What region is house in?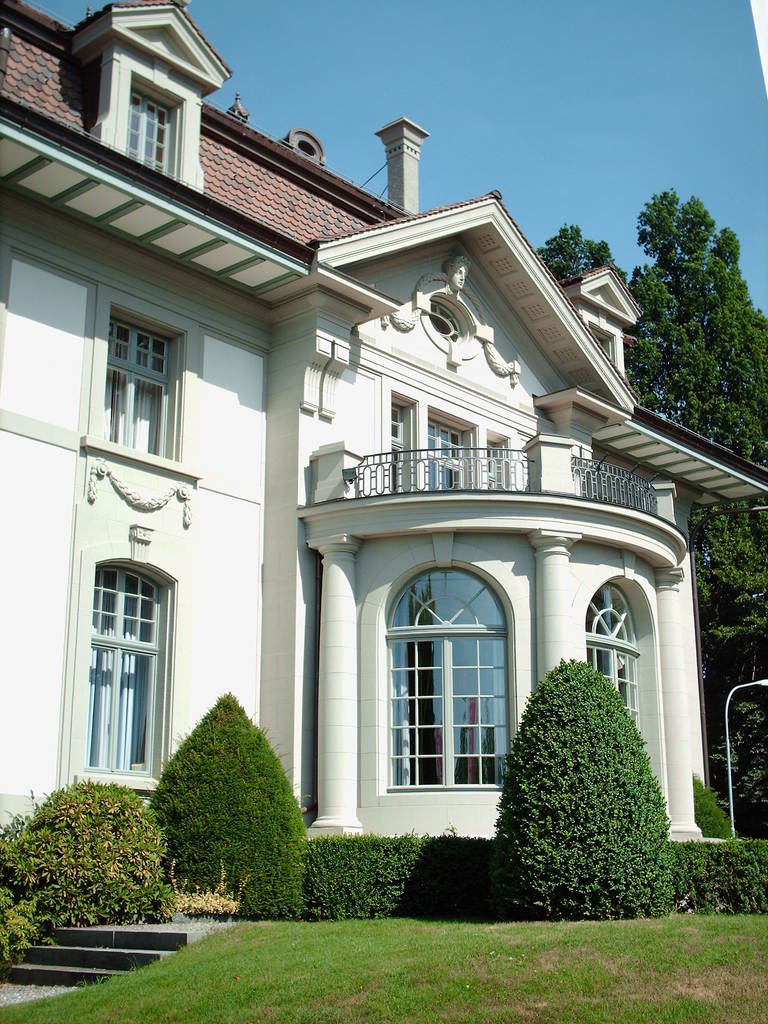
l=0, t=0, r=749, b=838.
